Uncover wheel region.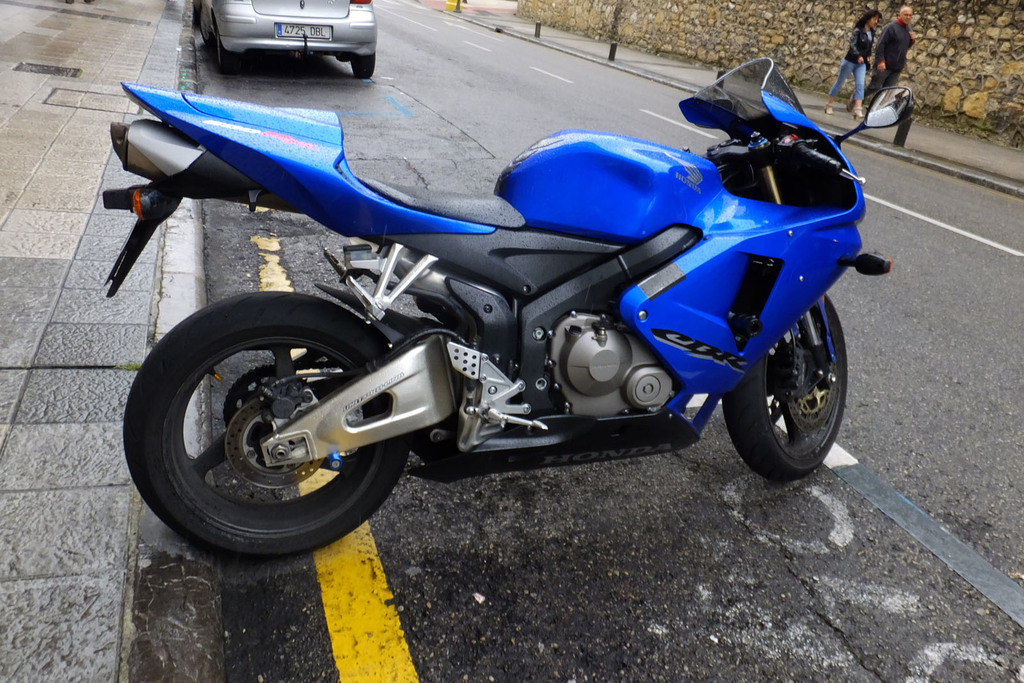
Uncovered: l=744, t=284, r=854, b=476.
